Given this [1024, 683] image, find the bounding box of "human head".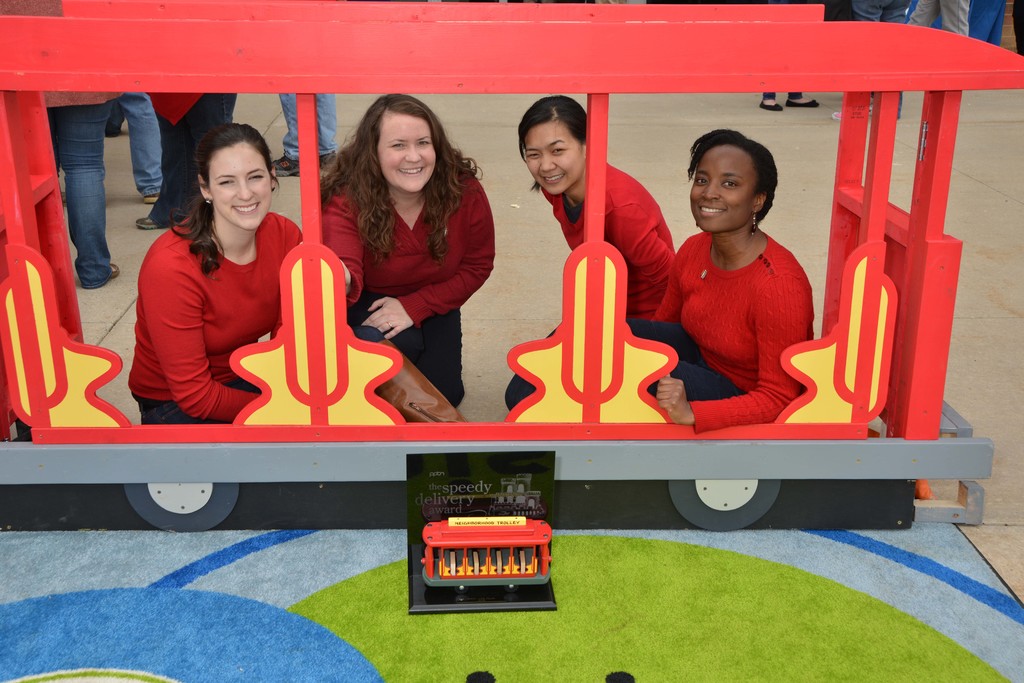
[683, 120, 790, 242].
